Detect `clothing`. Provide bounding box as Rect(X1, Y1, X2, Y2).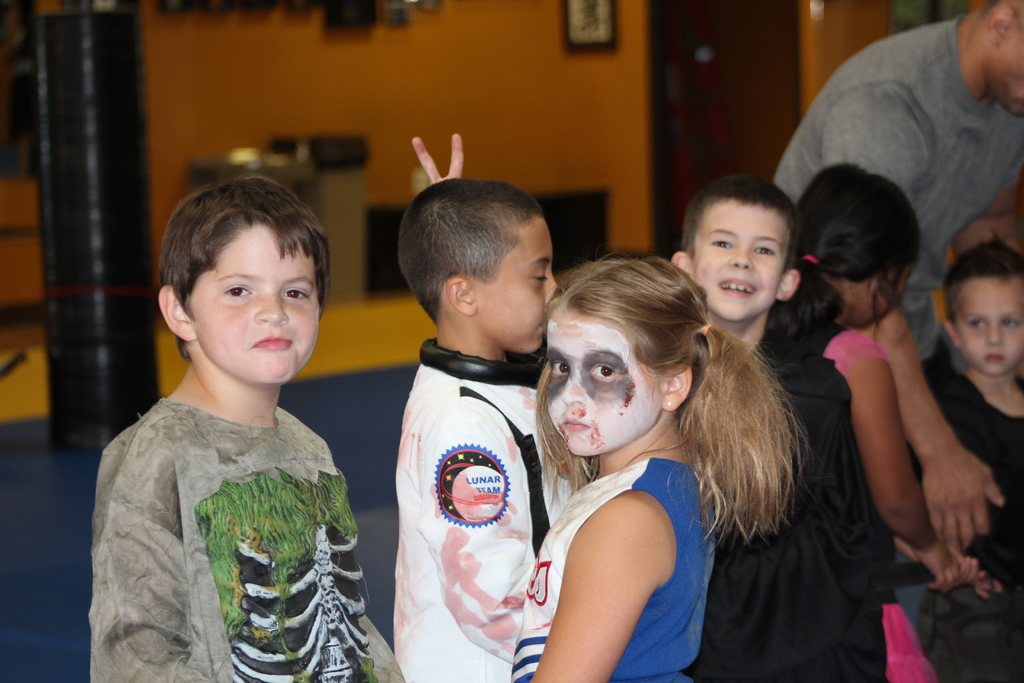
Rect(516, 453, 723, 682).
